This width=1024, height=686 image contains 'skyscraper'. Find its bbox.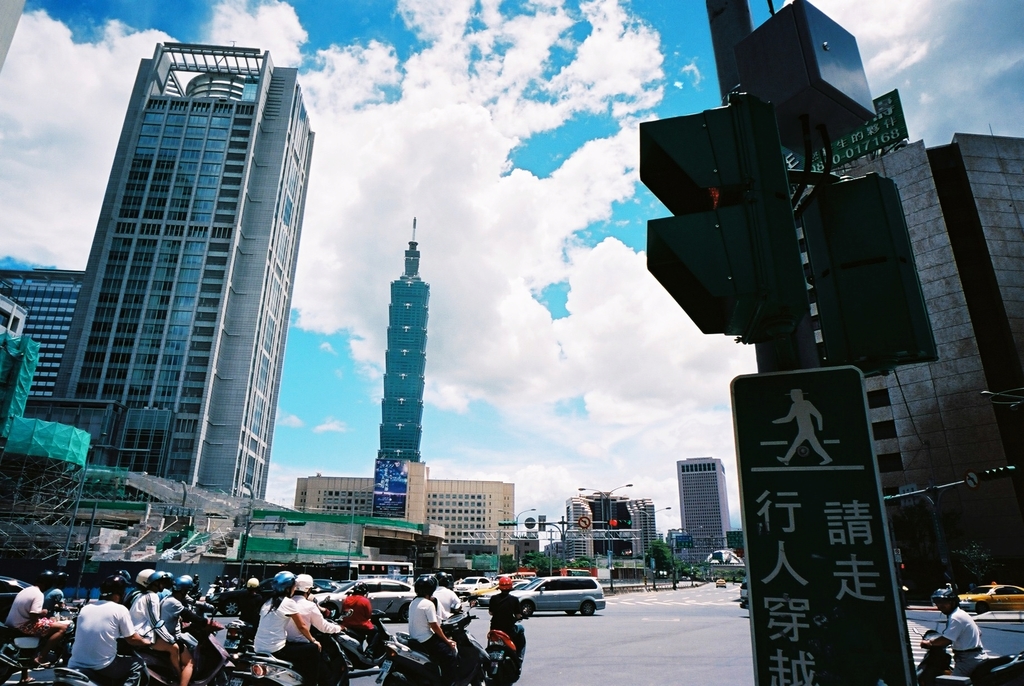
(x1=373, y1=216, x2=431, y2=526).
